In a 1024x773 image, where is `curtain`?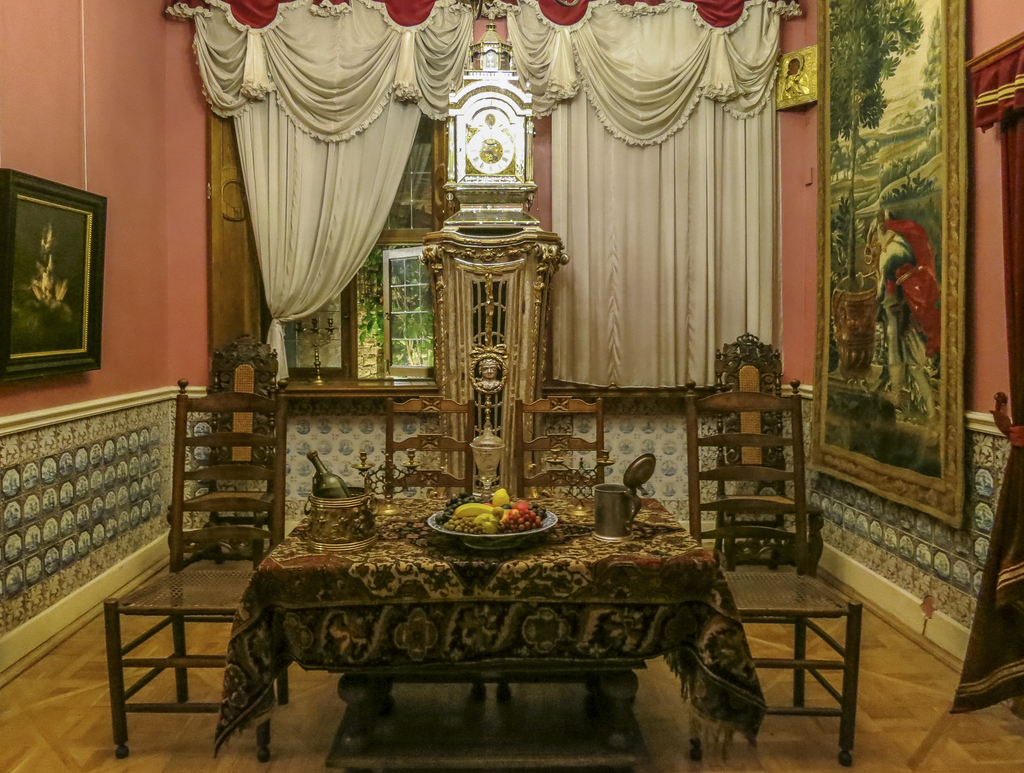
bbox(492, 1, 796, 394).
